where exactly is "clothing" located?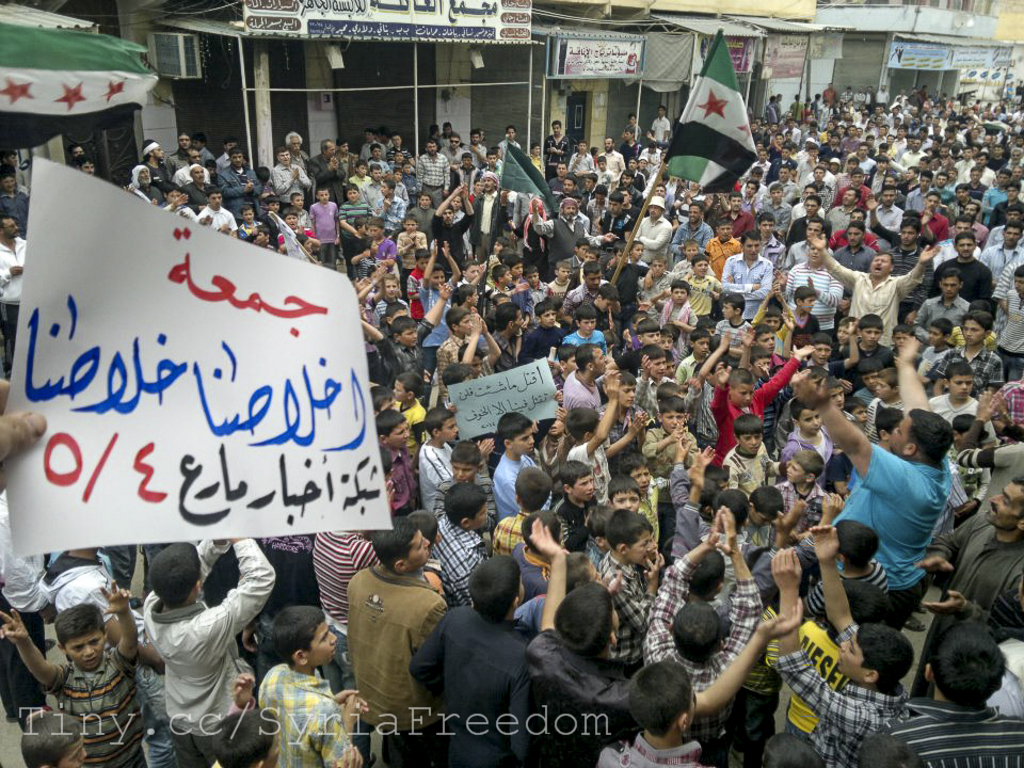
Its bounding box is 313:529:381:682.
